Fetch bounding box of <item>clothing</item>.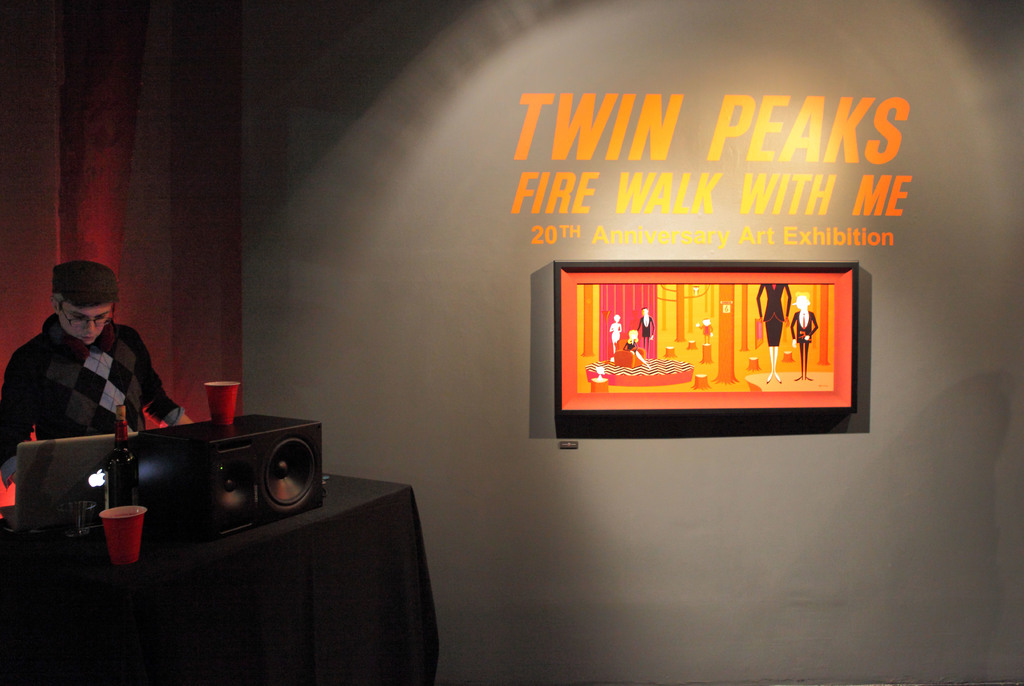
Bbox: 788,309,819,377.
